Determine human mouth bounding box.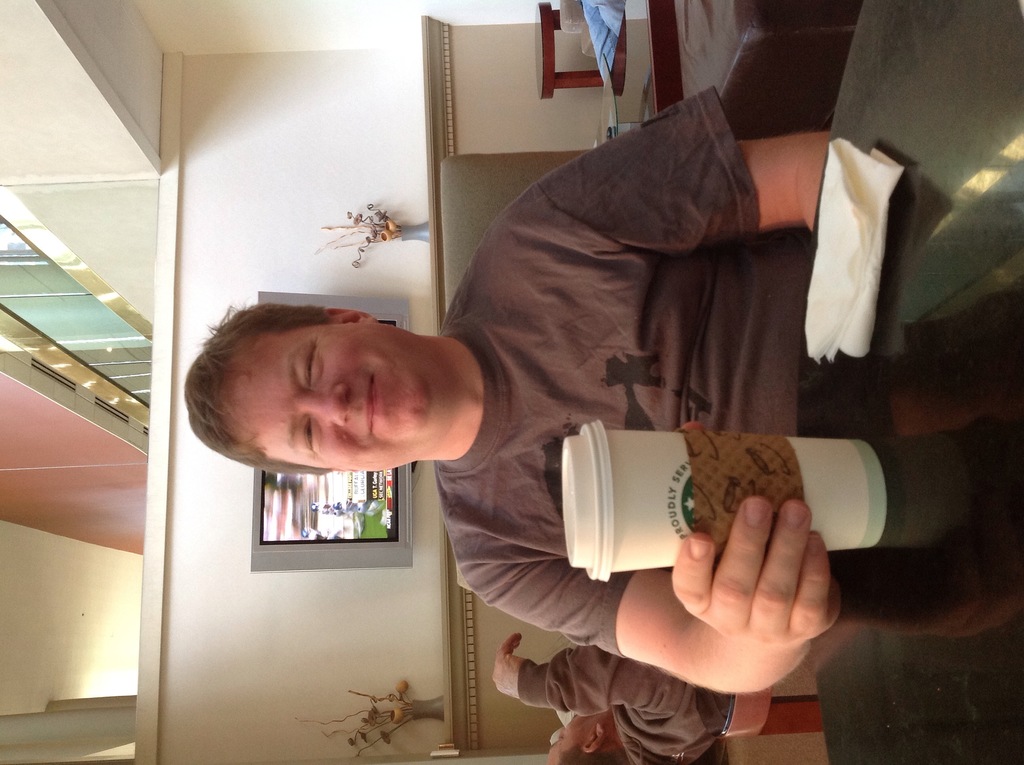
Determined: 364 376 378 433.
